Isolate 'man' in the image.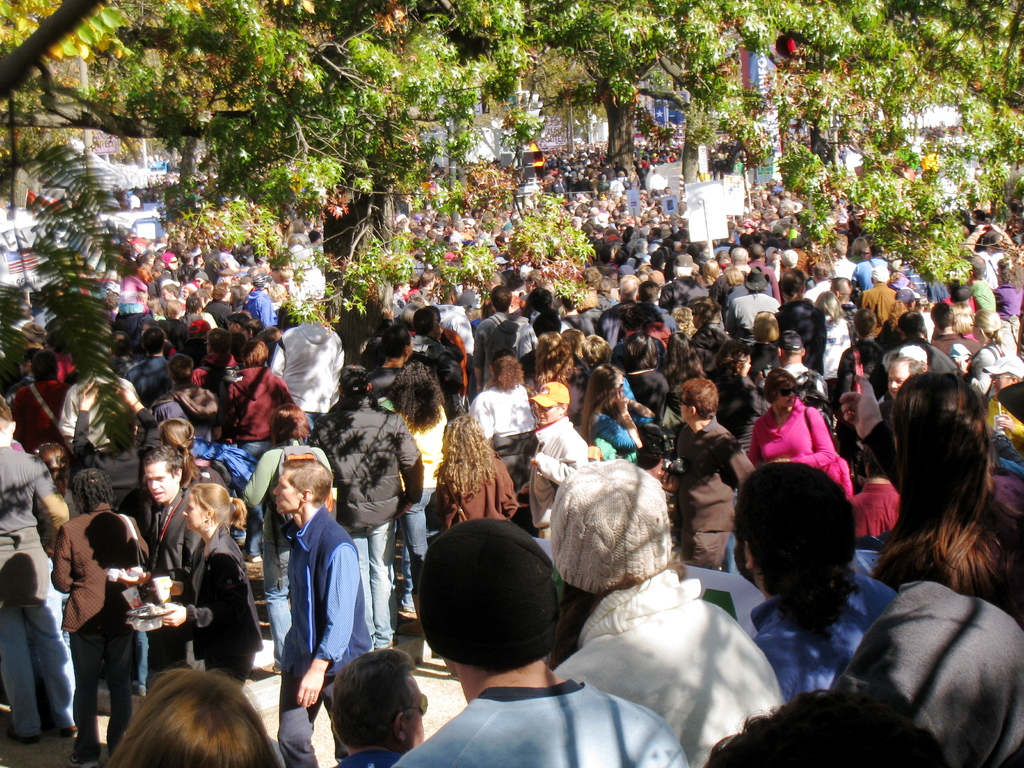
Isolated region: Rect(986, 355, 1023, 457).
